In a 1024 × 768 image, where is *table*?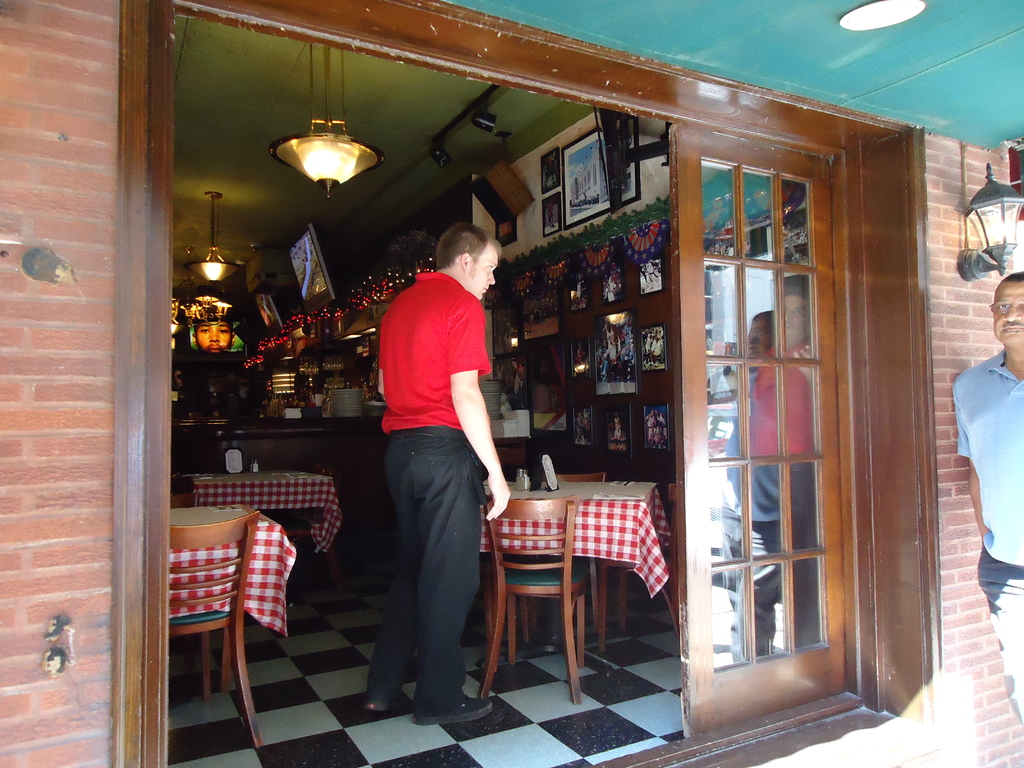
crop(169, 499, 296, 692).
